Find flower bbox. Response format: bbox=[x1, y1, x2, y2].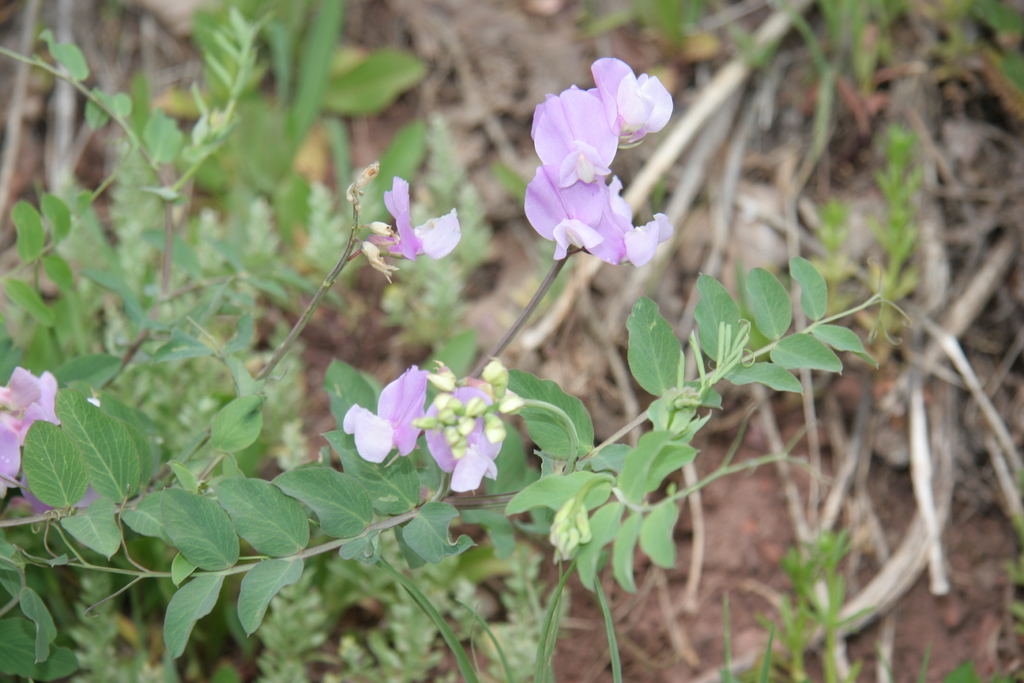
bbox=[330, 366, 428, 458].
